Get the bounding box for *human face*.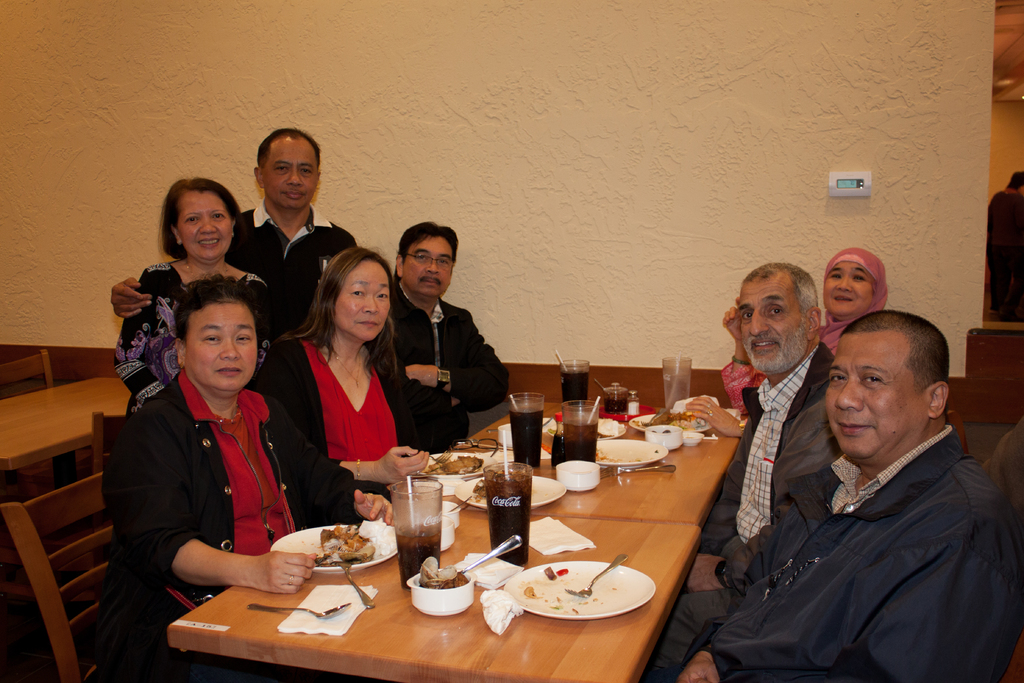
(left=335, top=262, right=388, bottom=341).
